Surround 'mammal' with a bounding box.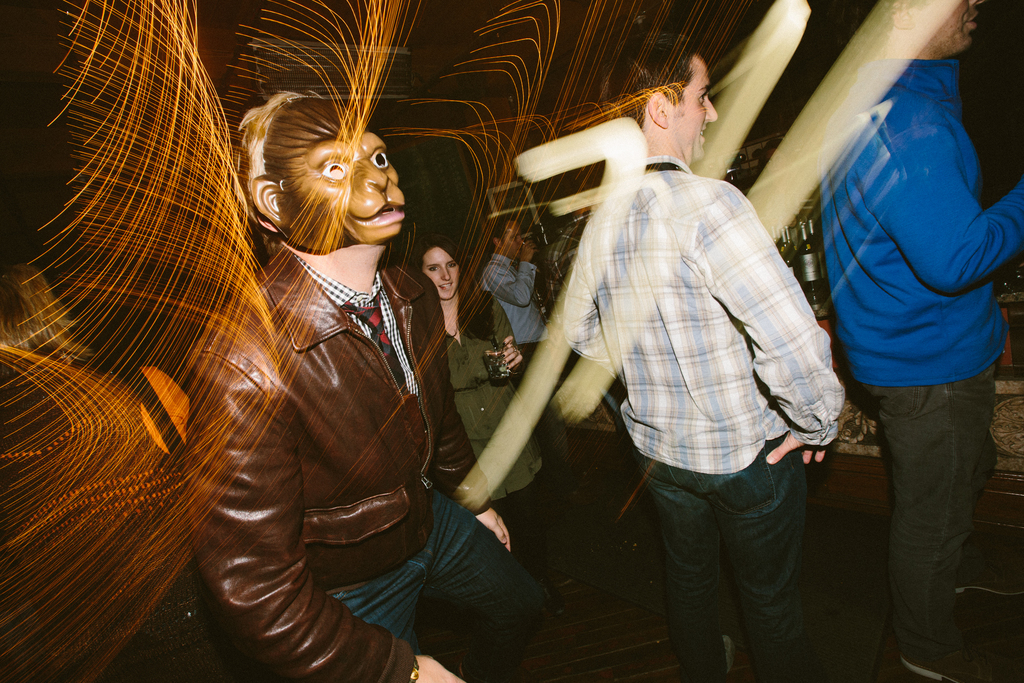
pyautogui.locateOnScreen(559, 29, 846, 682).
